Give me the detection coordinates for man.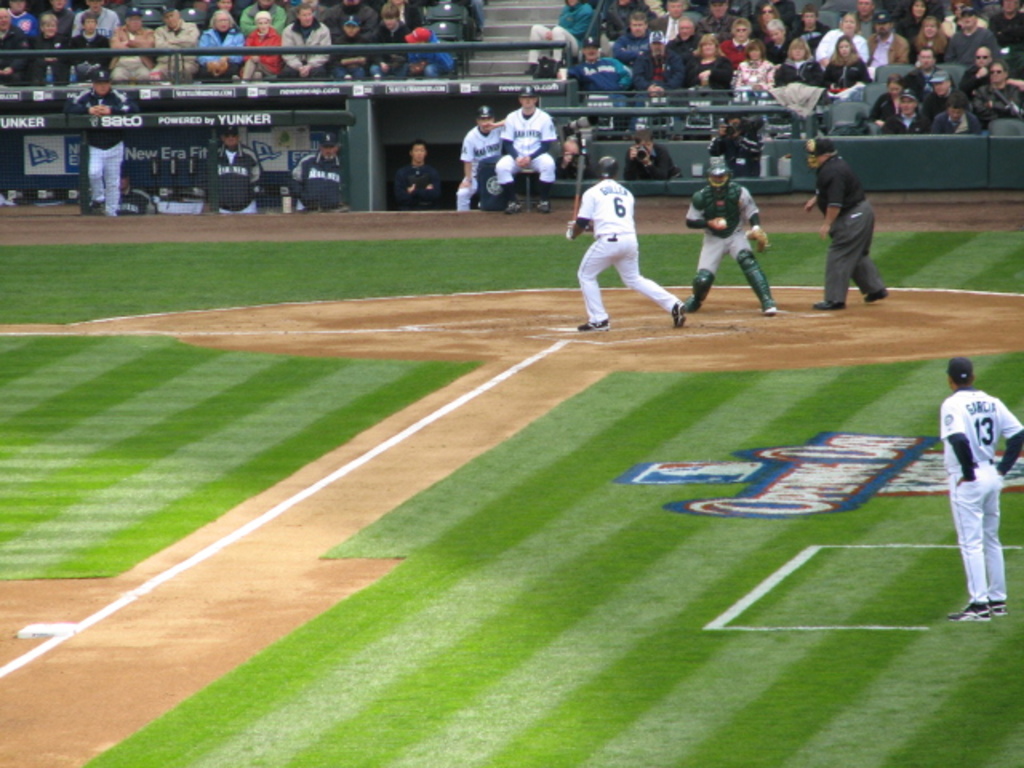
rect(291, 131, 347, 208).
